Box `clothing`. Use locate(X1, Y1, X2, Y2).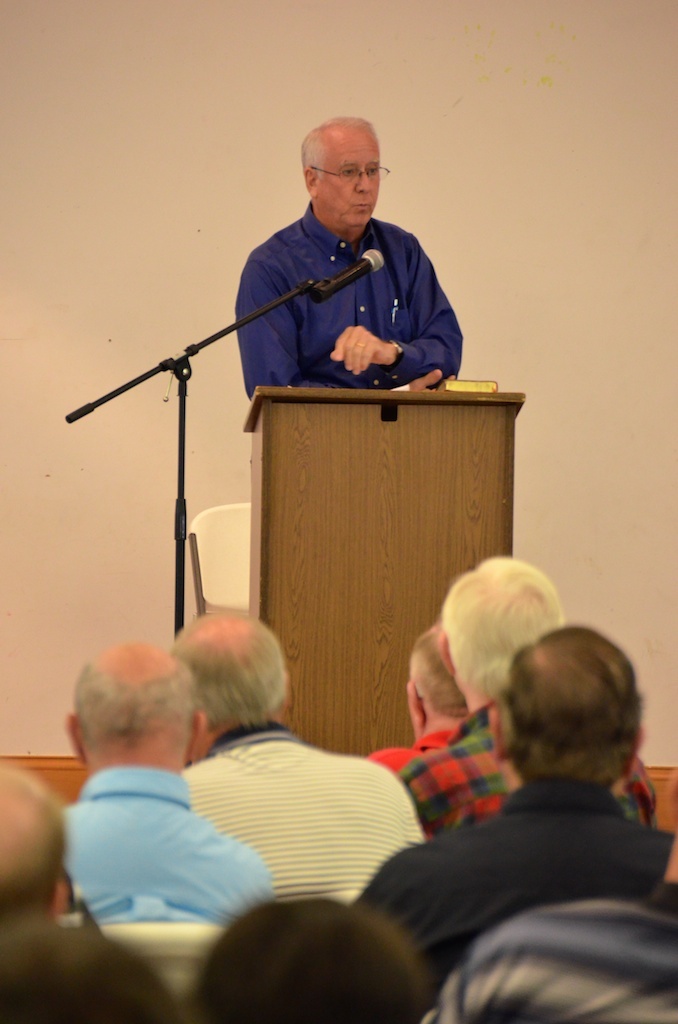
locate(170, 716, 418, 913).
